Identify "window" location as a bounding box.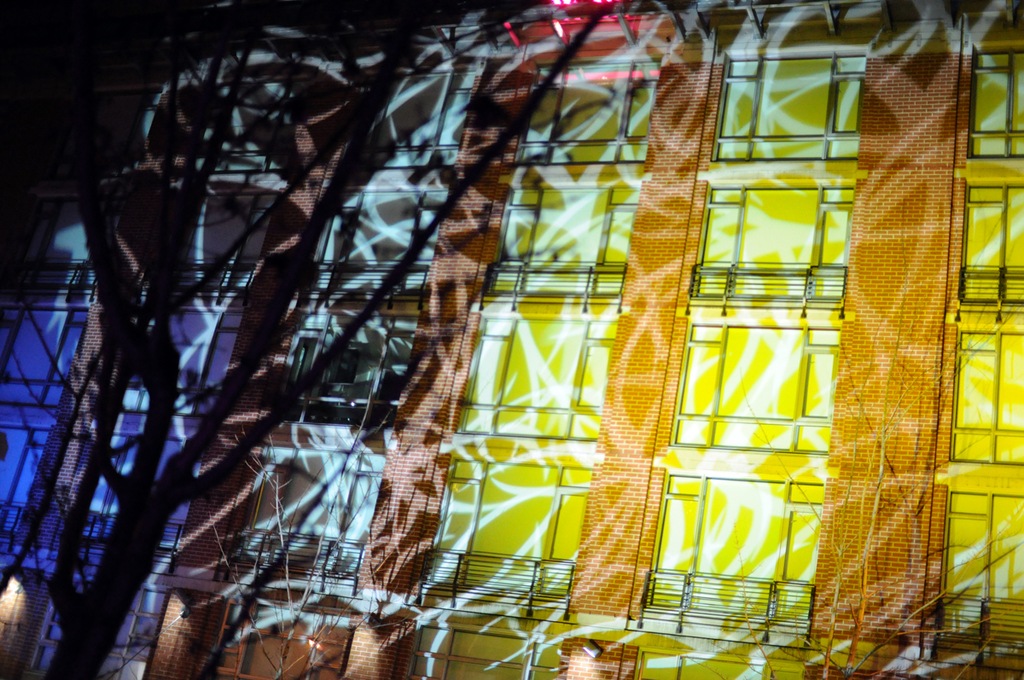
bbox(639, 473, 823, 646).
